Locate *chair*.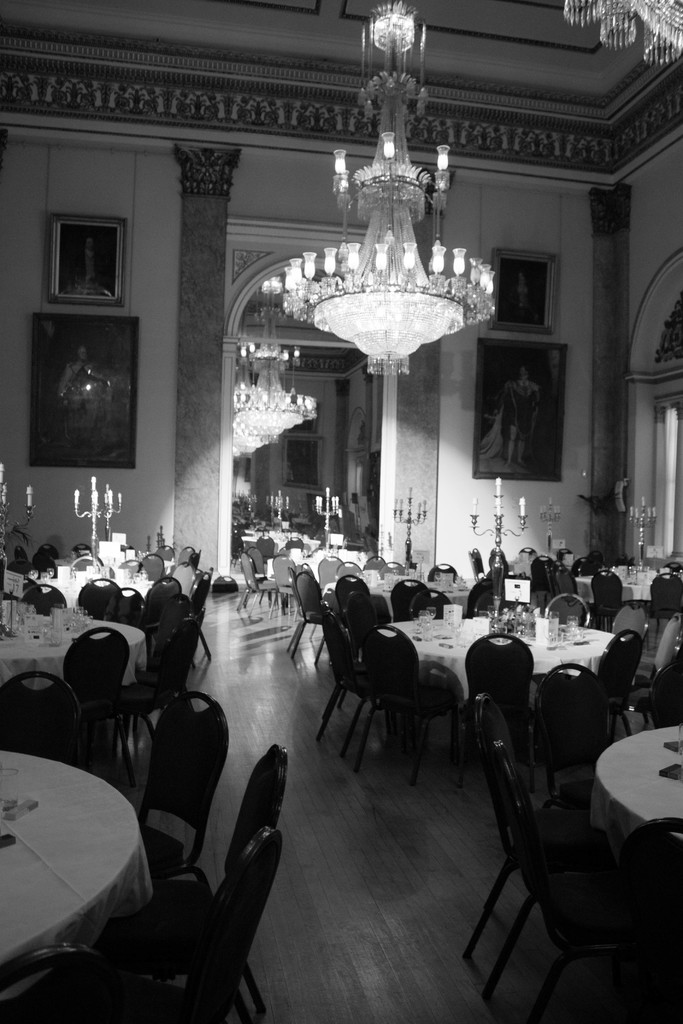
Bounding box: detection(376, 560, 402, 579).
